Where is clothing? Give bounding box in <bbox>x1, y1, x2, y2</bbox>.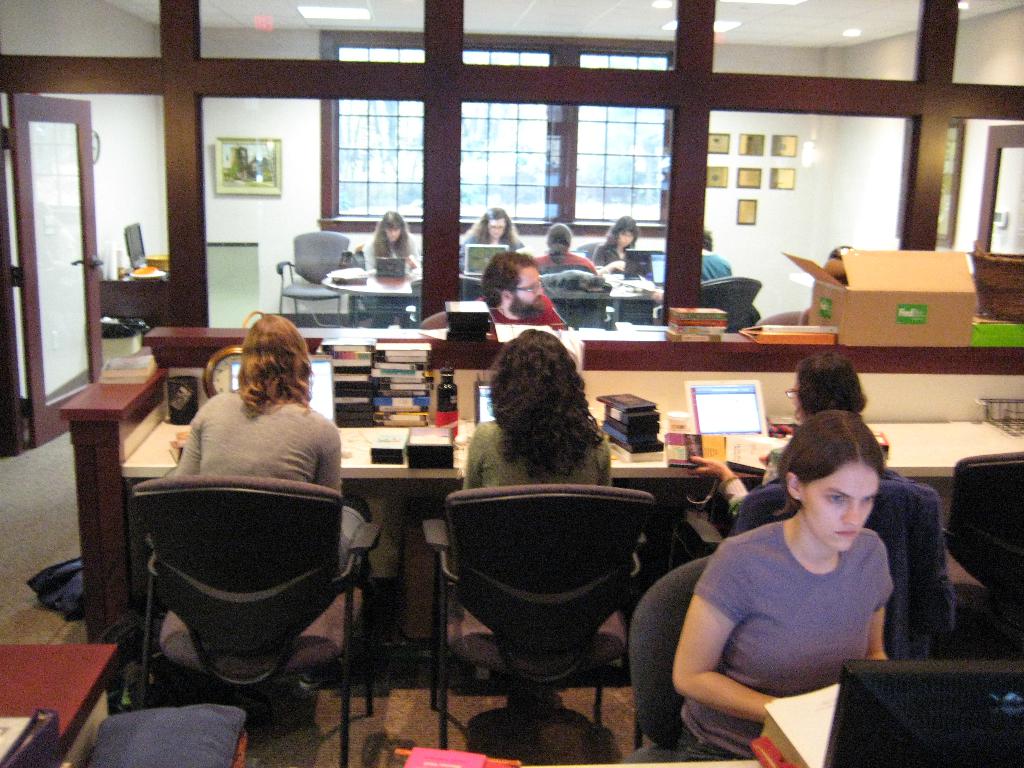
<bbox>595, 243, 631, 274</bbox>.
